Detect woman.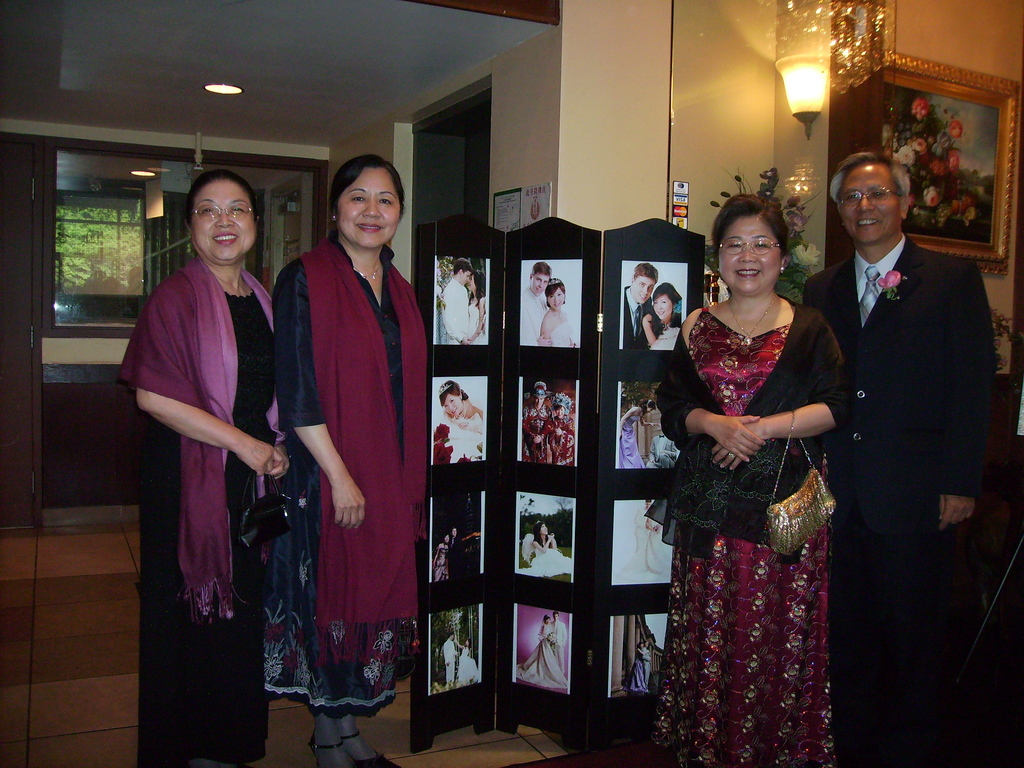
Detected at select_region(534, 522, 558, 553).
